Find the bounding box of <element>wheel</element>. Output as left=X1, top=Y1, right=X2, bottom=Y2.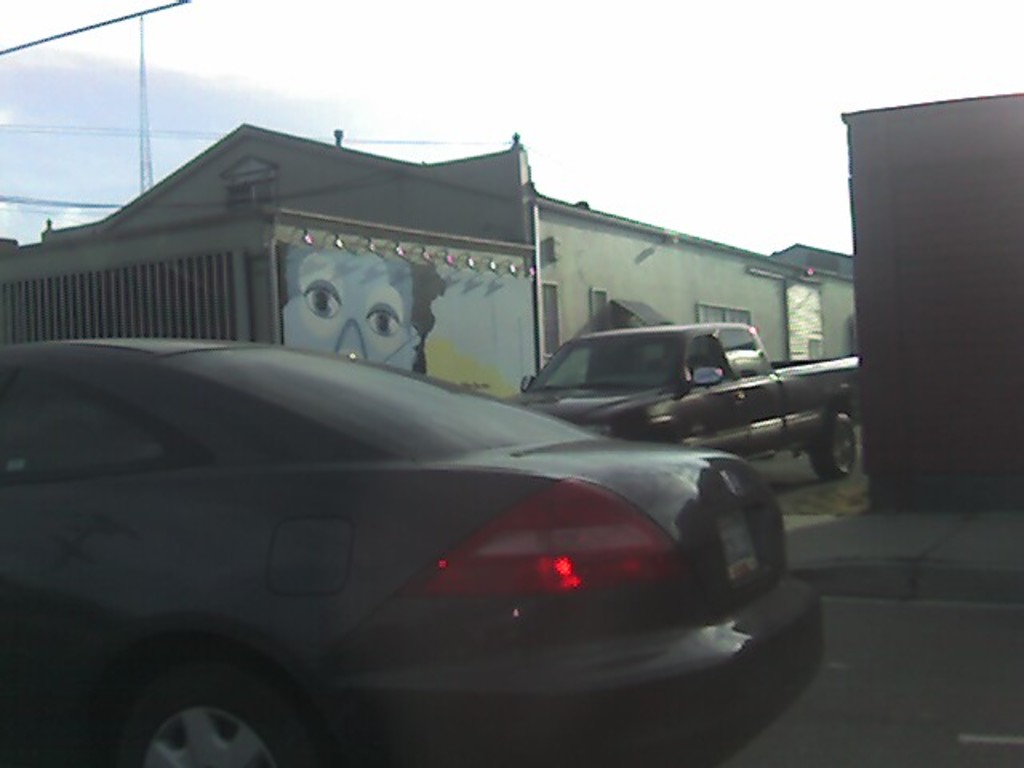
left=115, top=651, right=330, bottom=766.
